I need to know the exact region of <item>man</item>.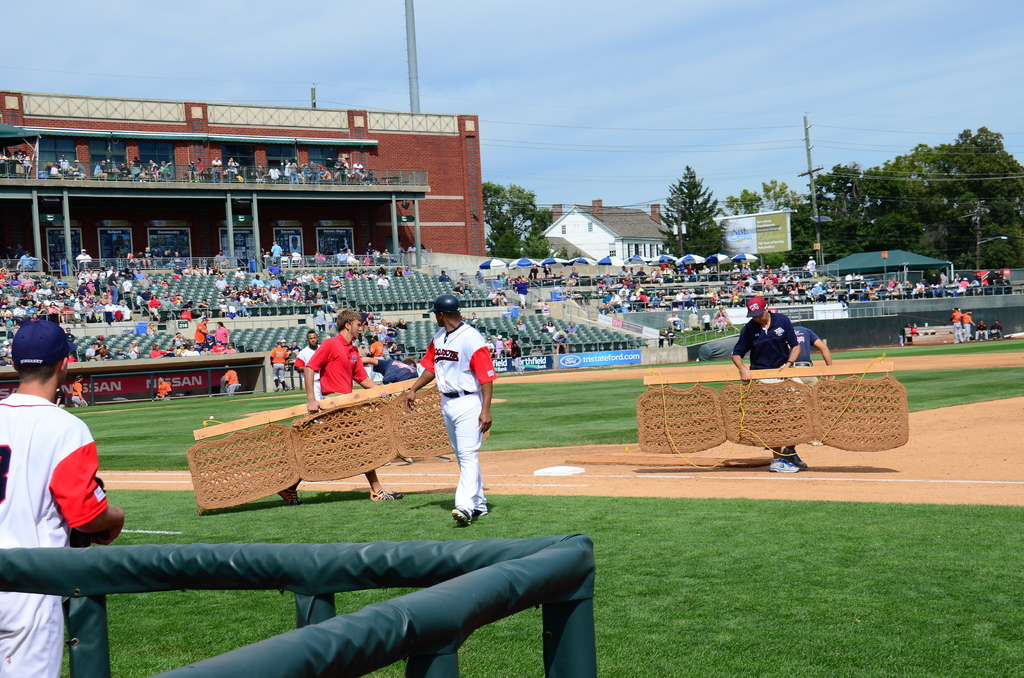
Region: [361, 354, 419, 385].
